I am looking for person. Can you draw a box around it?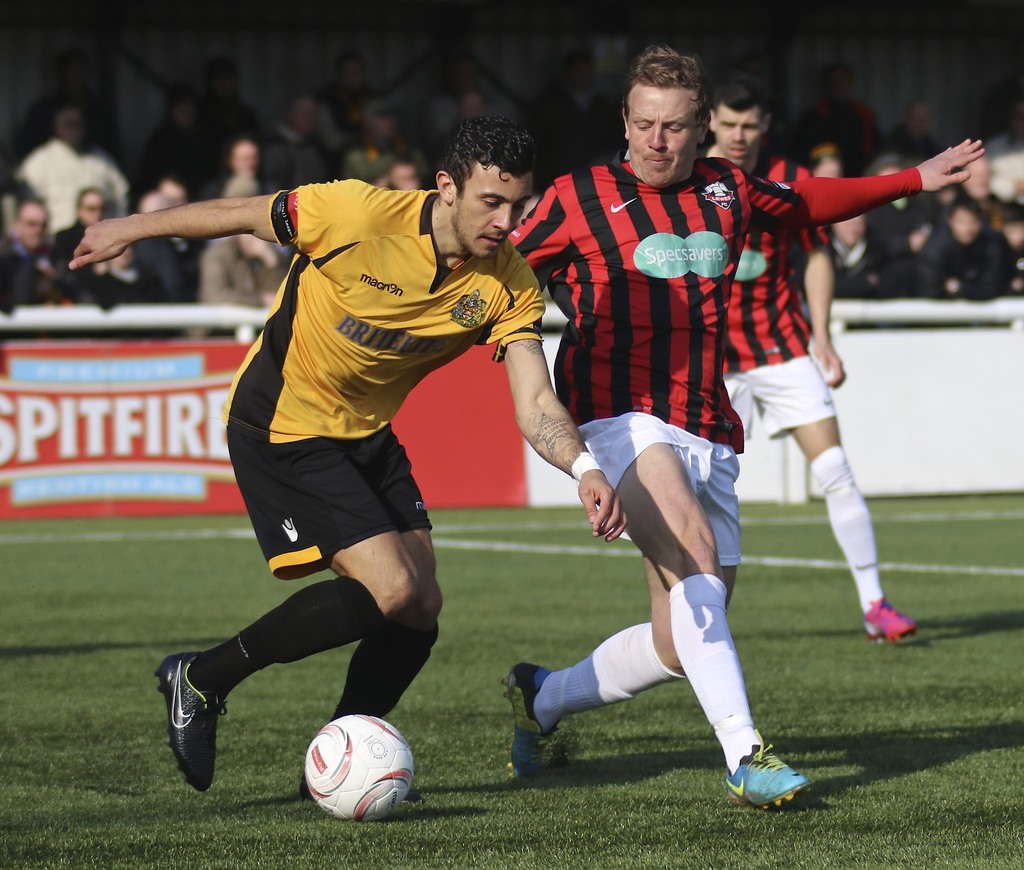
Sure, the bounding box is {"left": 52, "top": 182, "right": 138, "bottom": 308}.
